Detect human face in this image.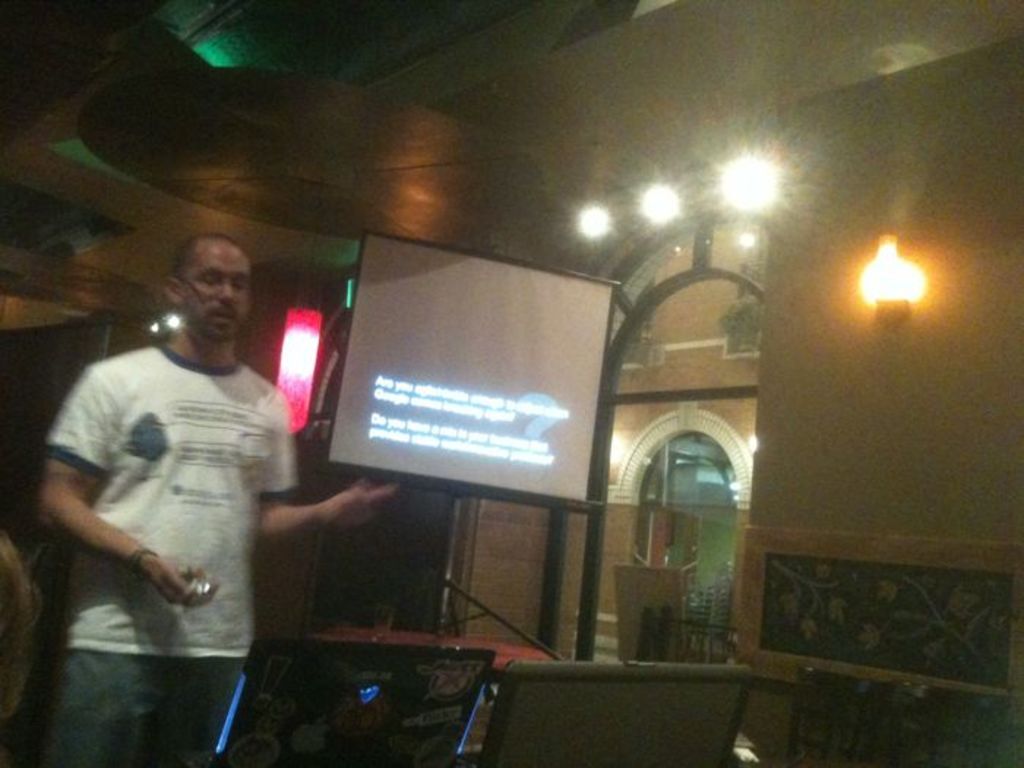
Detection: (181,247,252,336).
